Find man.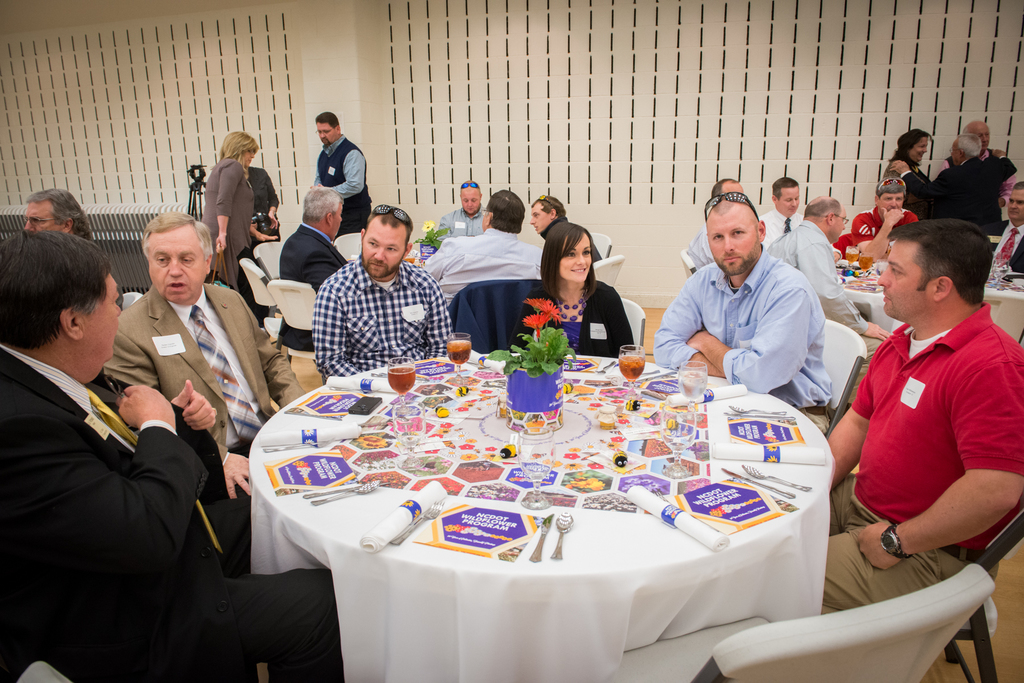
[760,173,801,248].
